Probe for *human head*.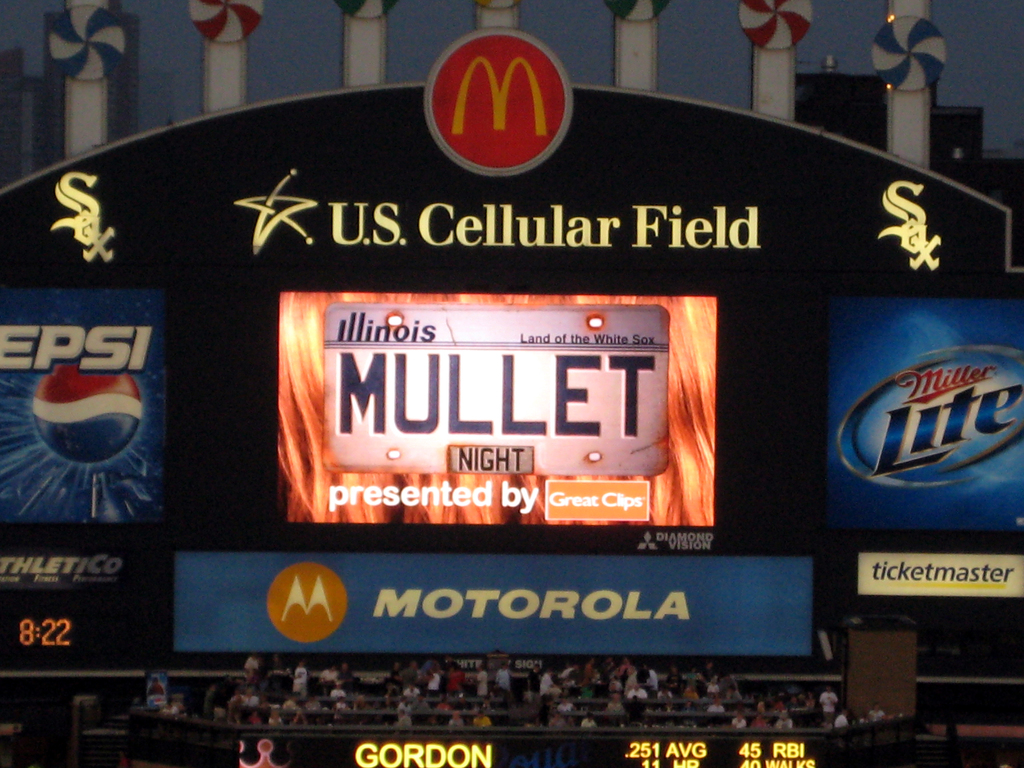
Probe result: [x1=822, y1=682, x2=835, y2=696].
